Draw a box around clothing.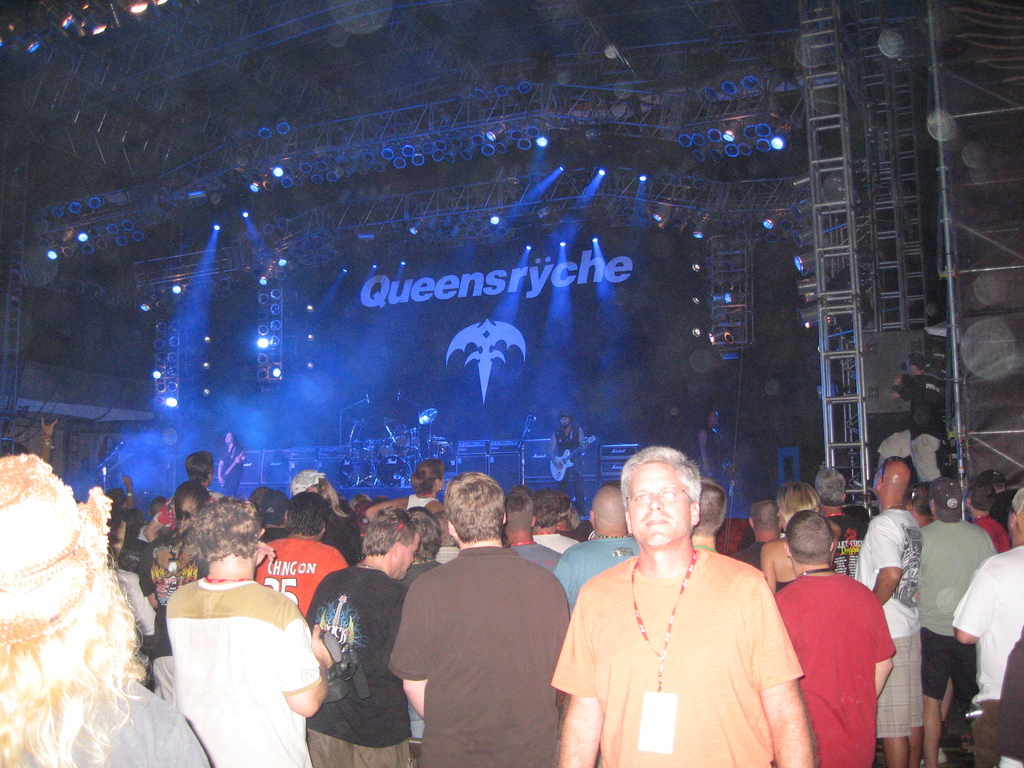
box=[548, 421, 586, 516].
